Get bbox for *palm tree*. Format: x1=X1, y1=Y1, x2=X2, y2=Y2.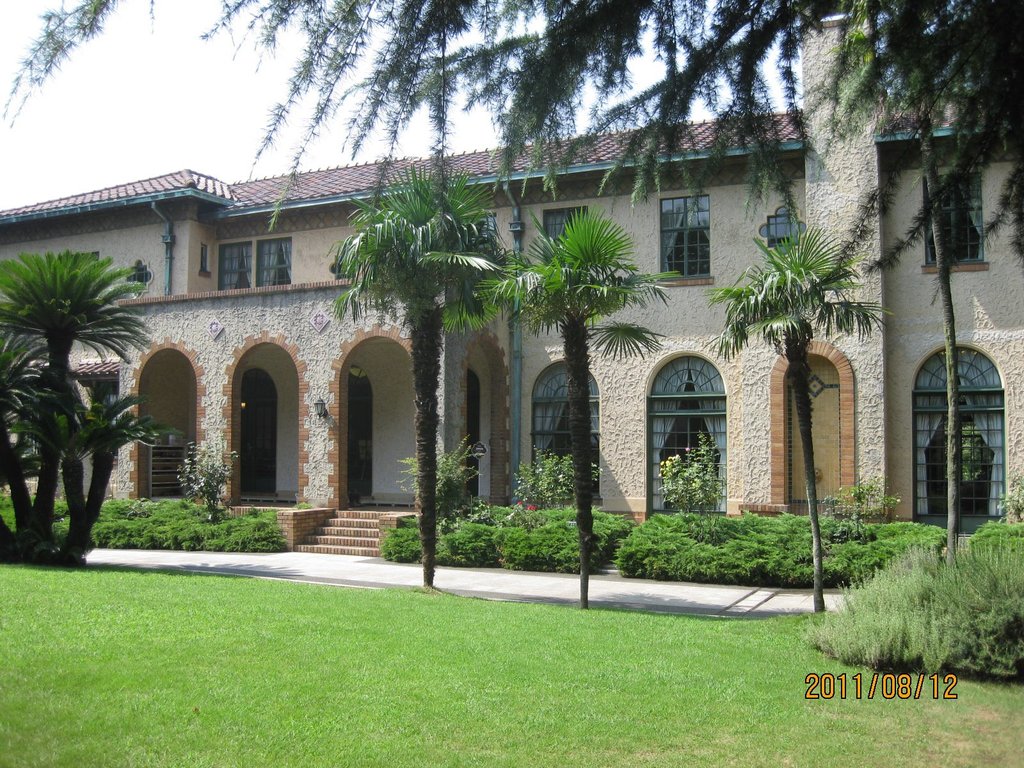
x1=23, y1=369, x2=63, y2=557.
